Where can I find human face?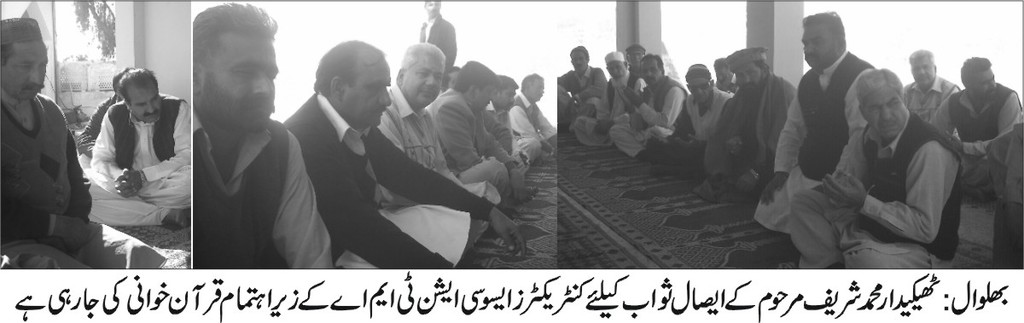
You can find it at 340, 60, 394, 127.
